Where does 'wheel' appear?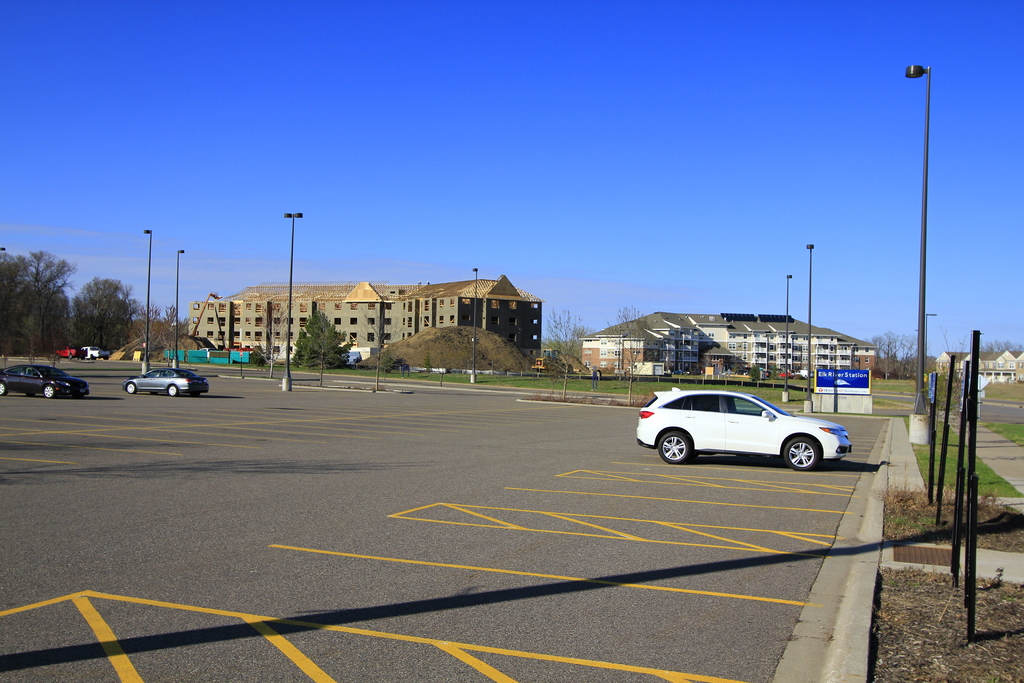
Appears at x1=662, y1=425, x2=691, y2=461.
